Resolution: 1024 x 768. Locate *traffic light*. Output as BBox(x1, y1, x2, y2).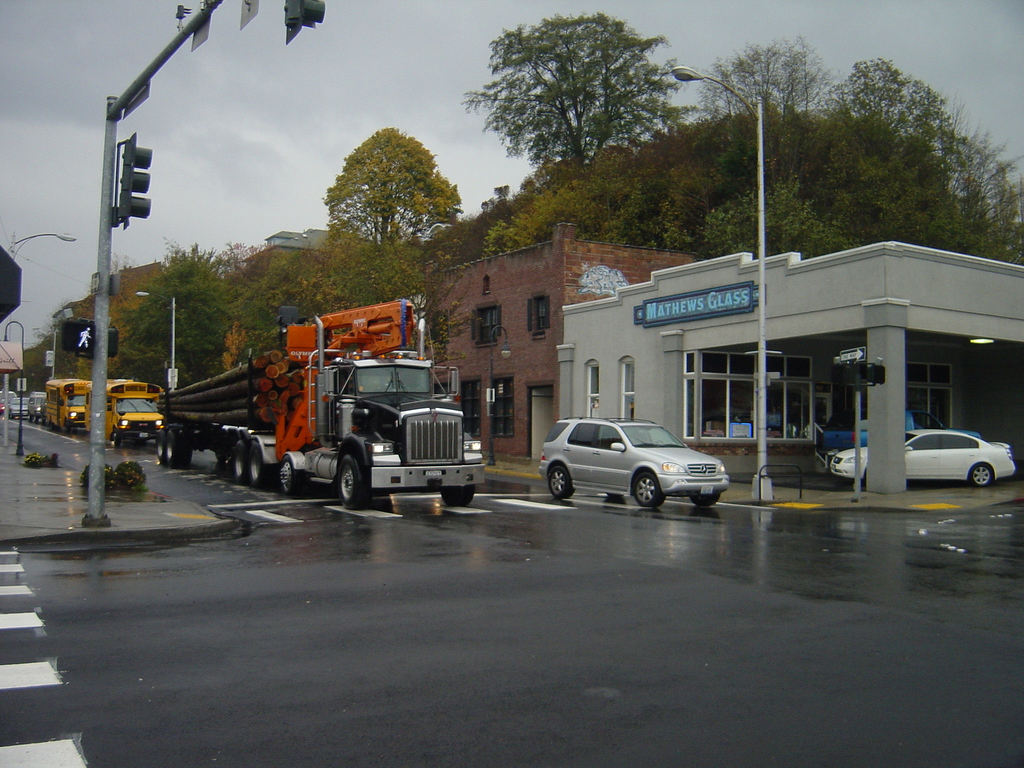
BBox(285, 0, 325, 42).
